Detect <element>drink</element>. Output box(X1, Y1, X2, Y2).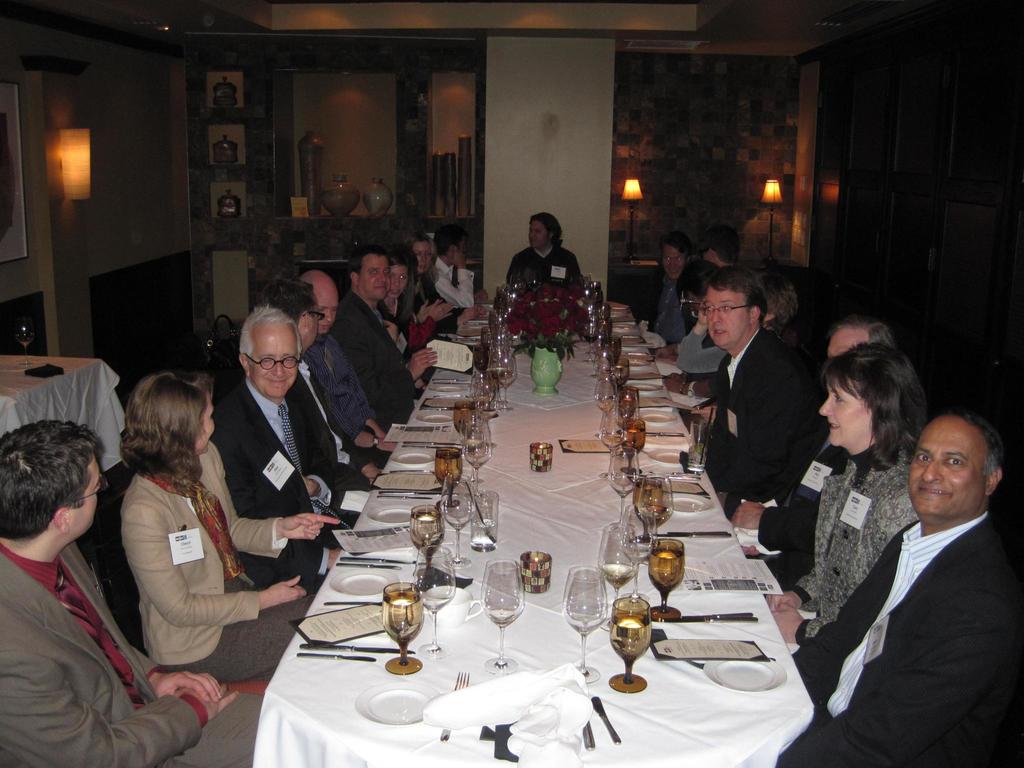
box(380, 591, 418, 643).
